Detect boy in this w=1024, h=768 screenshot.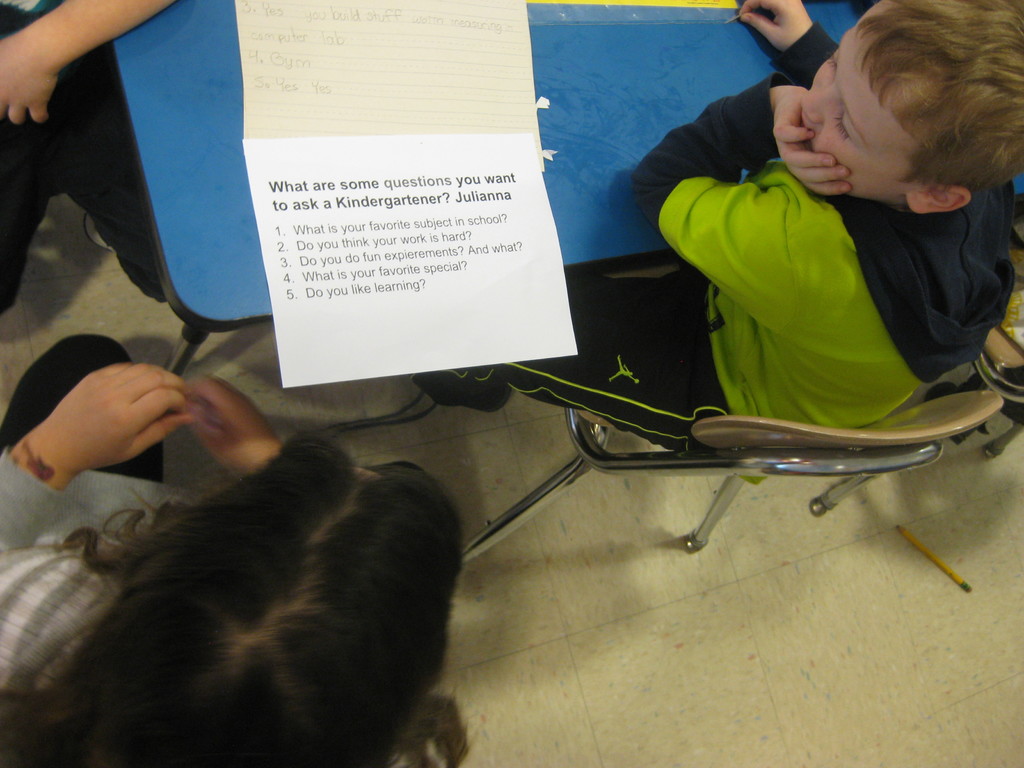
Detection: 413, 0, 1023, 460.
